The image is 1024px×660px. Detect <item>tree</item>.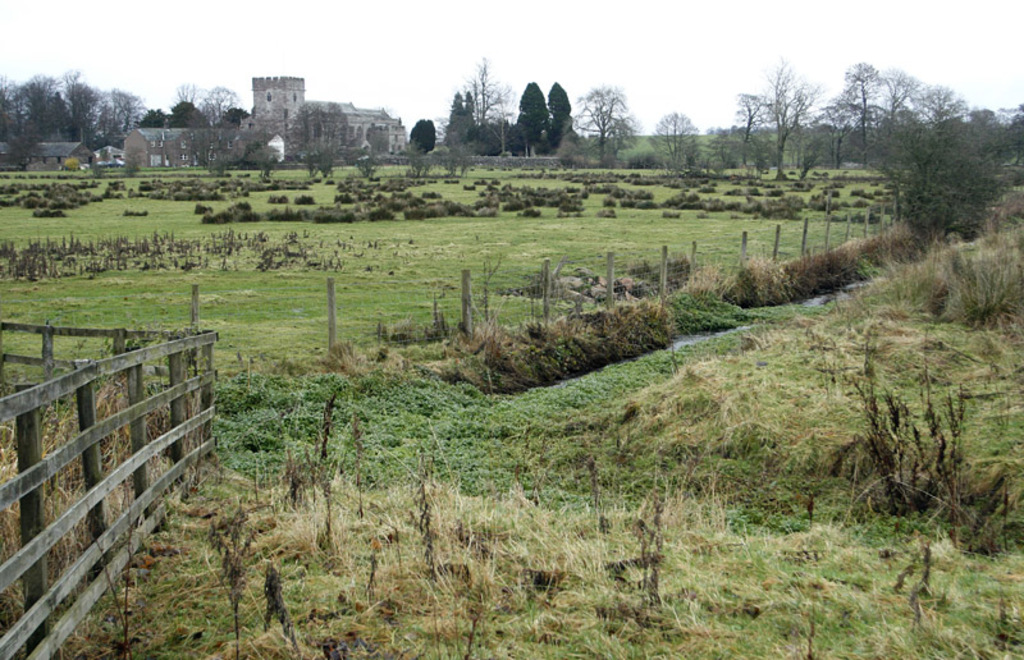
Detection: locate(407, 119, 438, 152).
